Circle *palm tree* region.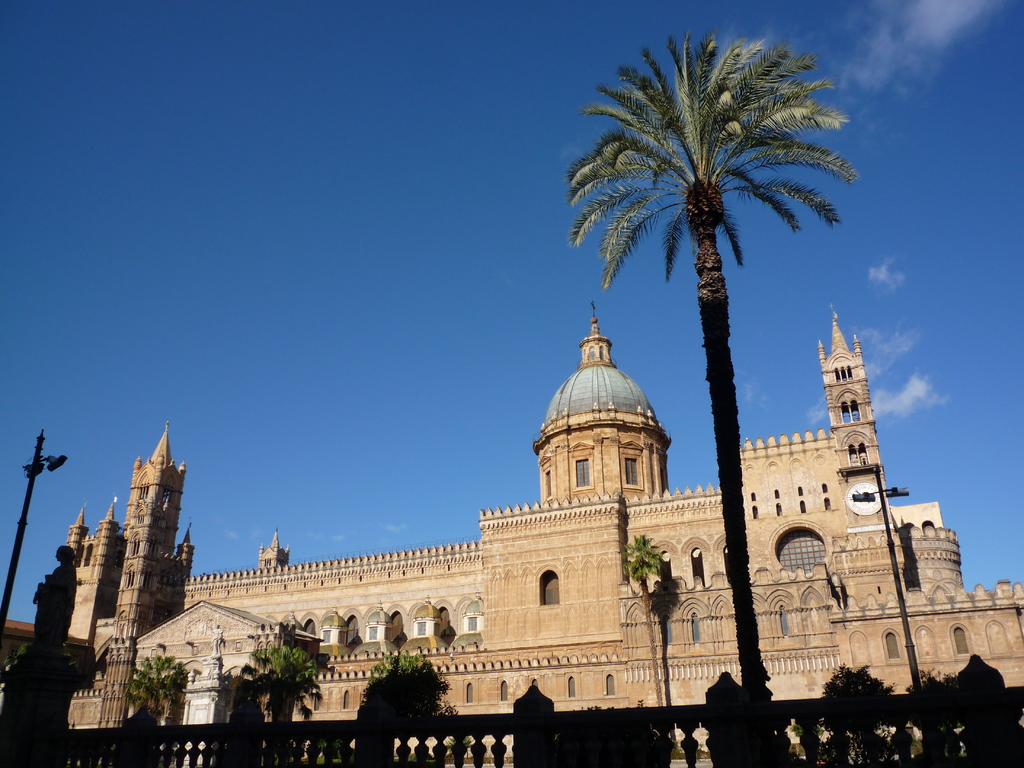
Region: bbox=(135, 639, 180, 737).
